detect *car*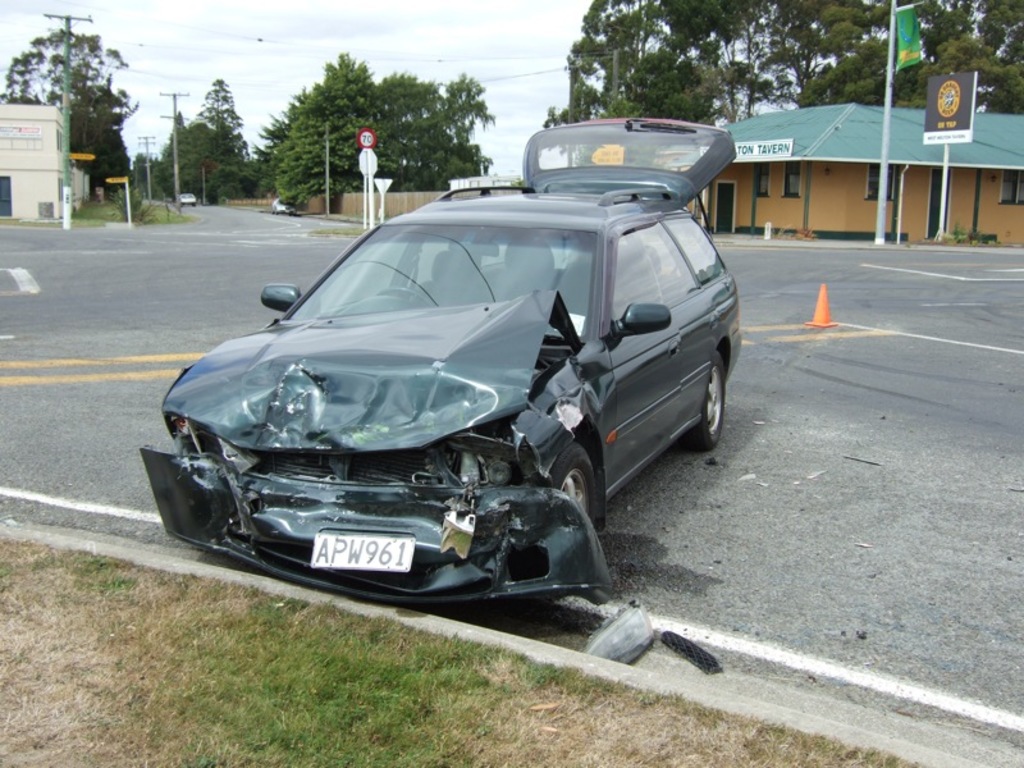
(left=140, top=113, right=746, bottom=608)
